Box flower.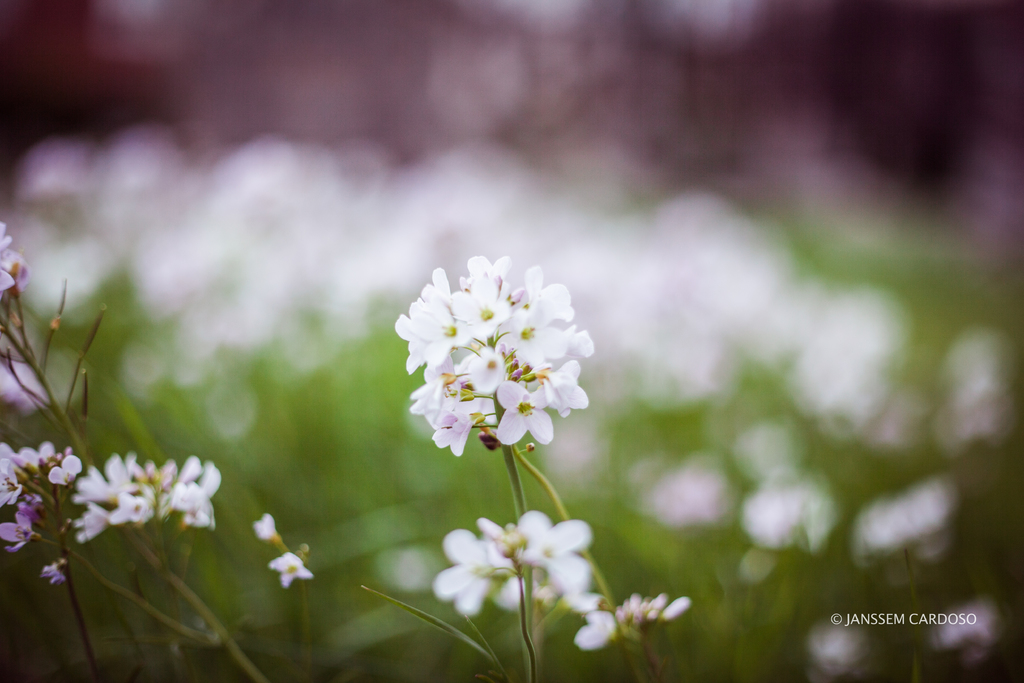
40,562,66,588.
